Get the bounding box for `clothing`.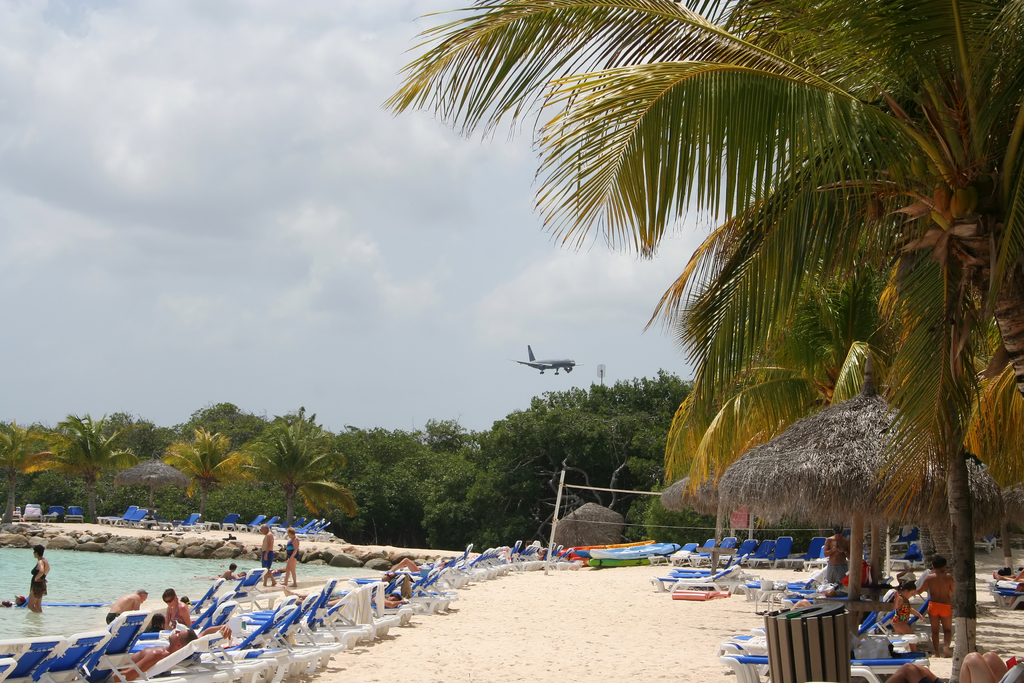
l=31, t=558, r=47, b=598.
